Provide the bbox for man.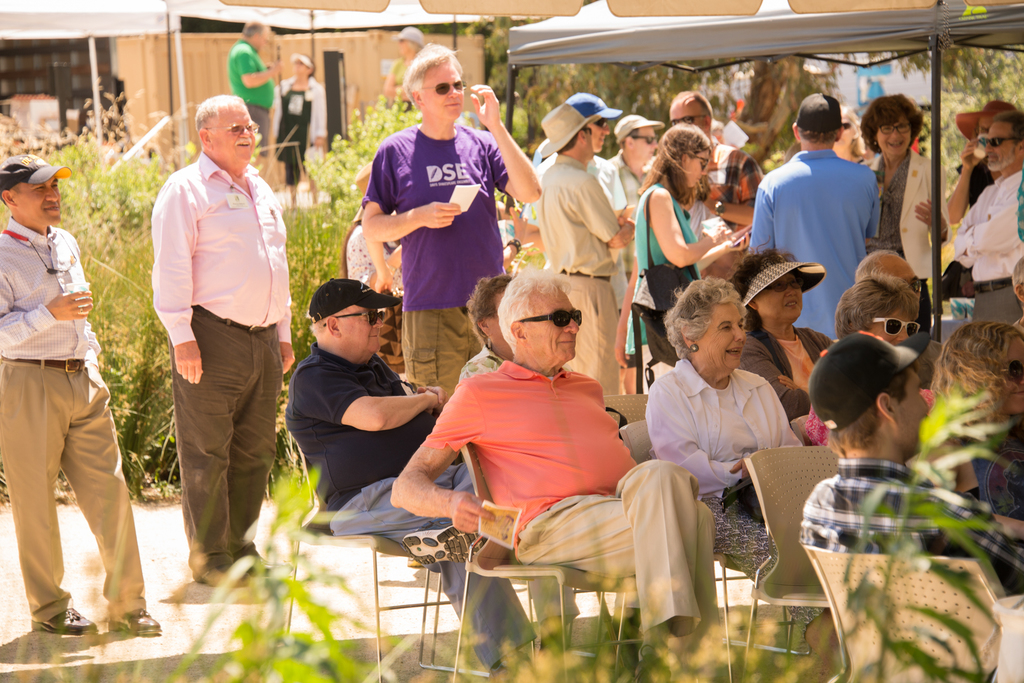
[360, 44, 539, 401].
